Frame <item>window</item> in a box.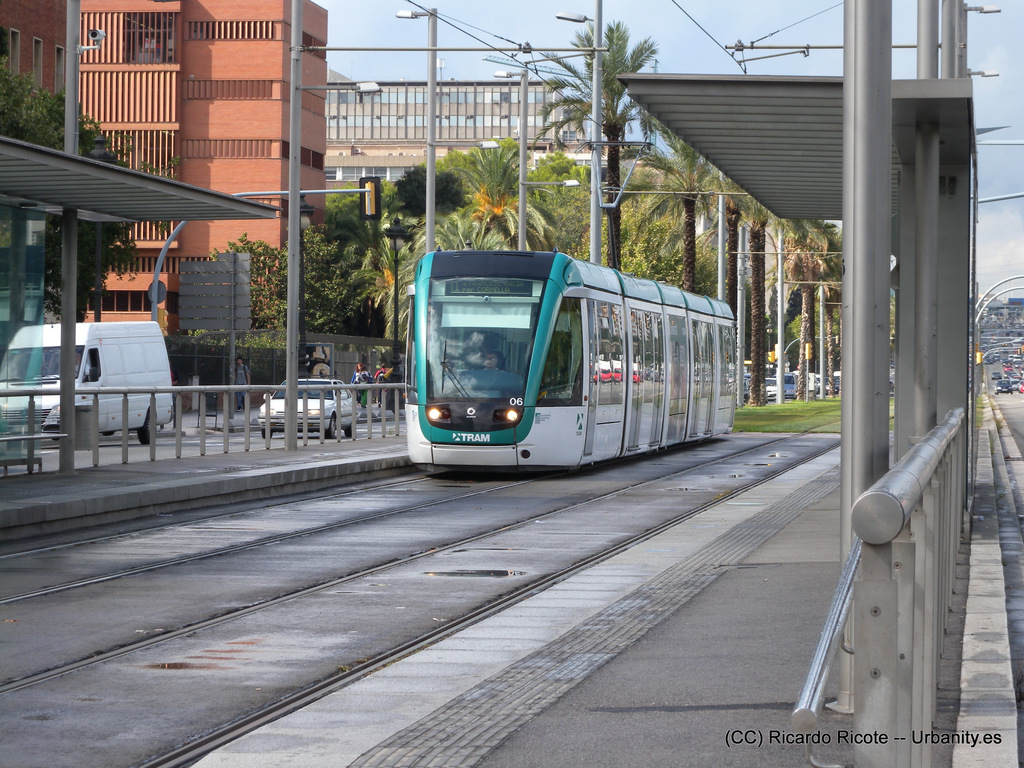
l=12, t=29, r=22, b=81.
